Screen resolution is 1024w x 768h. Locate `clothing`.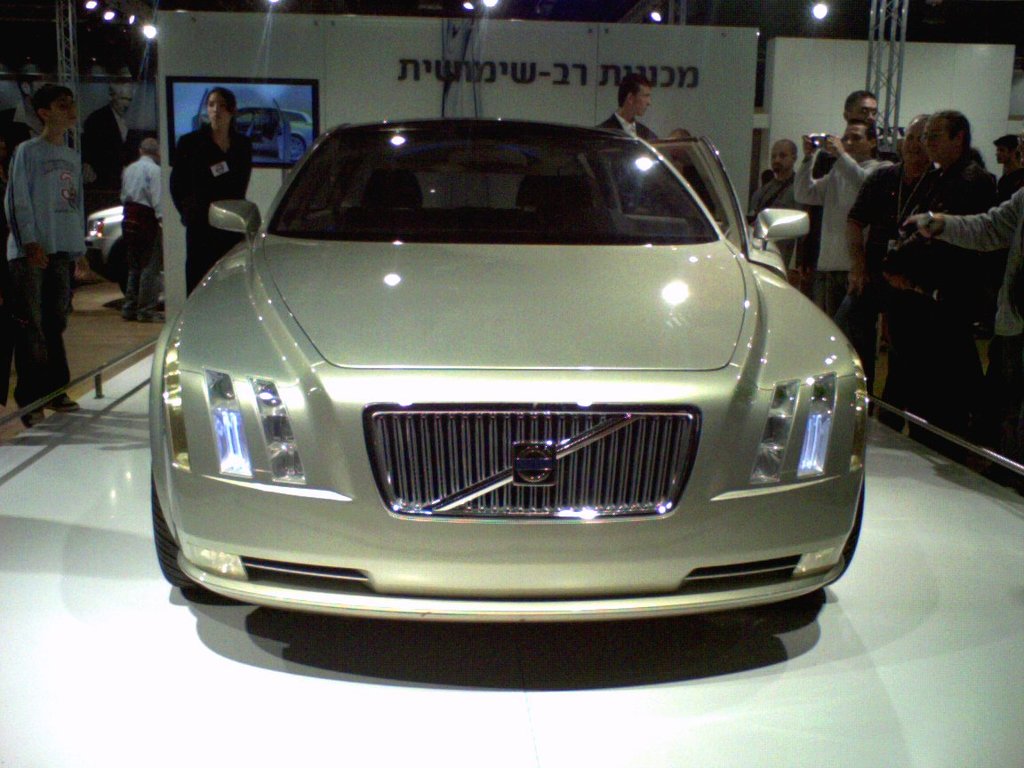
locate(116, 146, 155, 315).
